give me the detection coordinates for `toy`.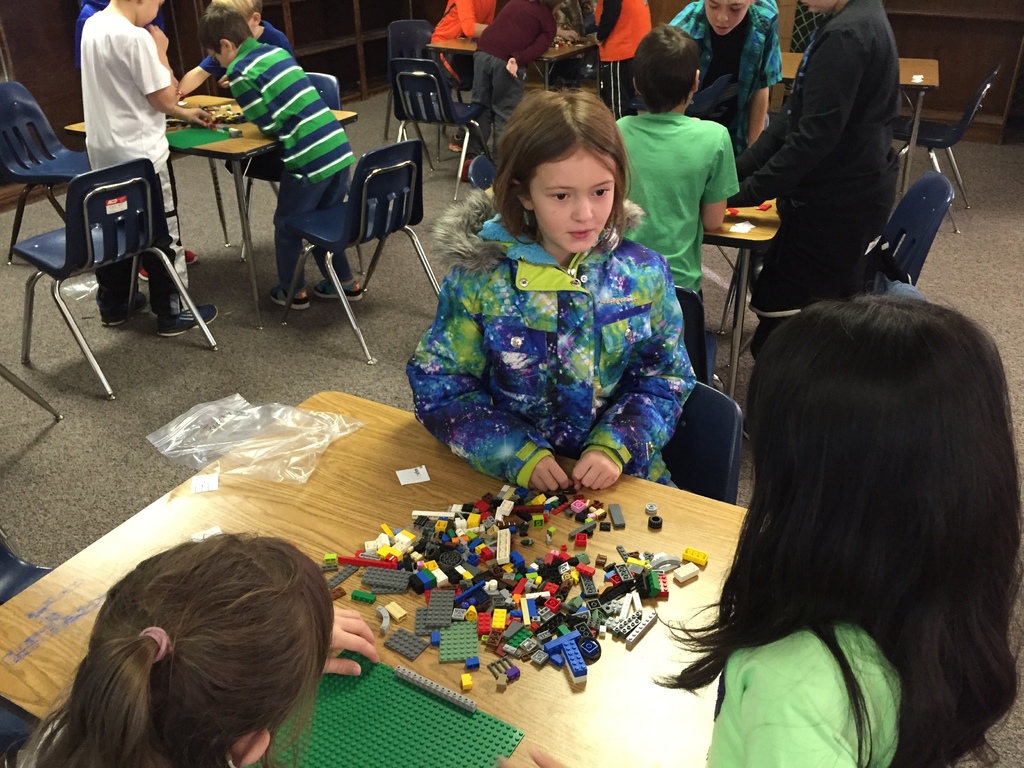
rect(463, 604, 481, 624).
